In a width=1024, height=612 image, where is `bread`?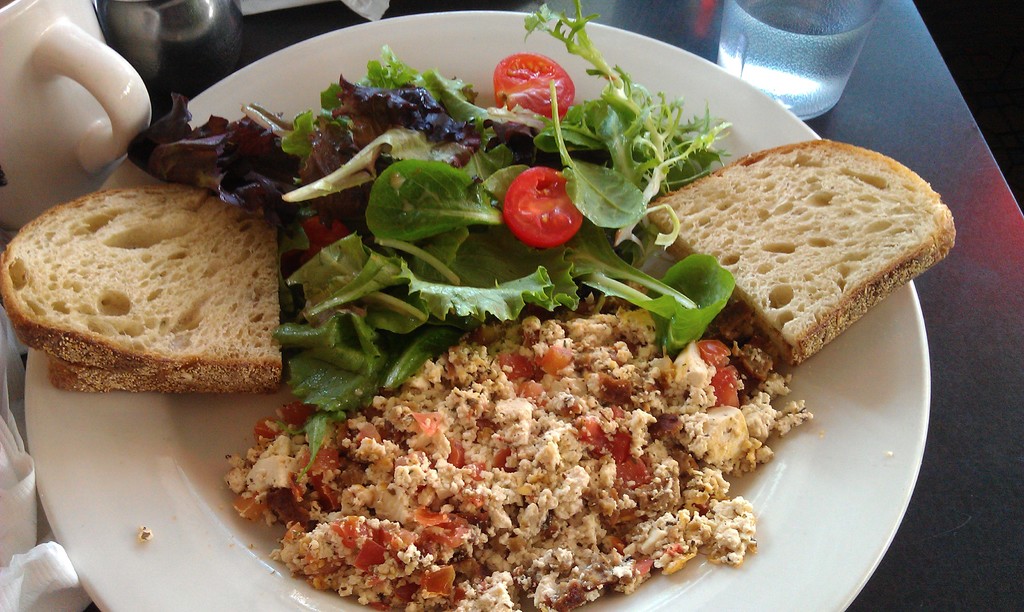
0 189 284 387.
